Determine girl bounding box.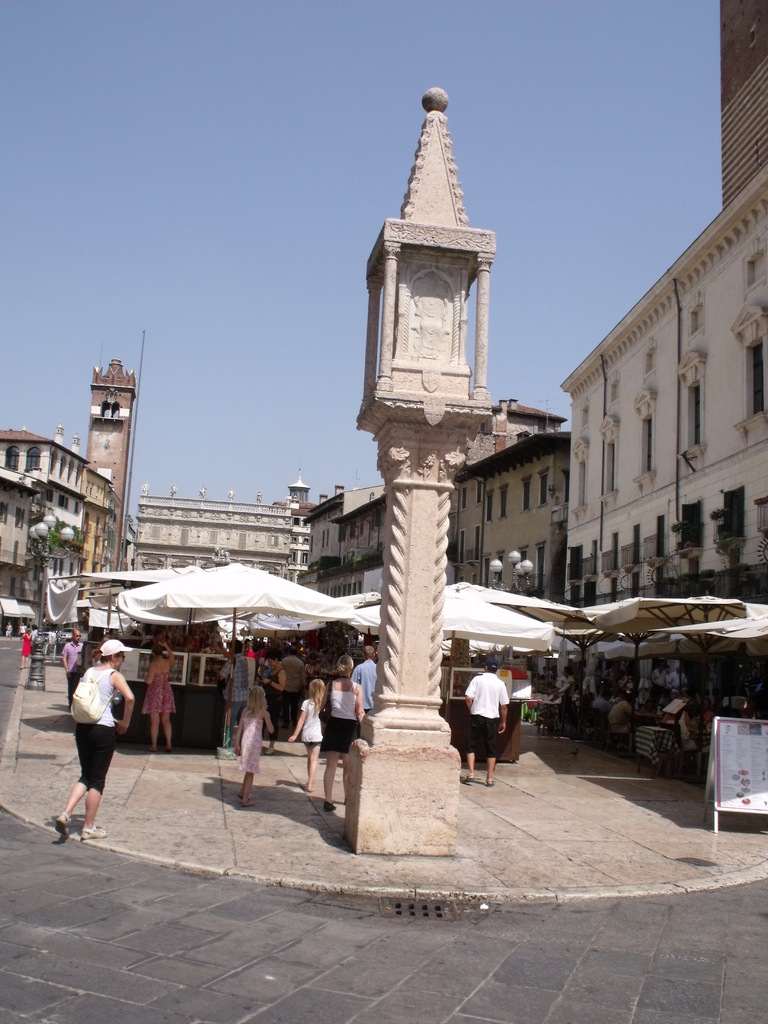
Determined: select_region(232, 684, 269, 808).
